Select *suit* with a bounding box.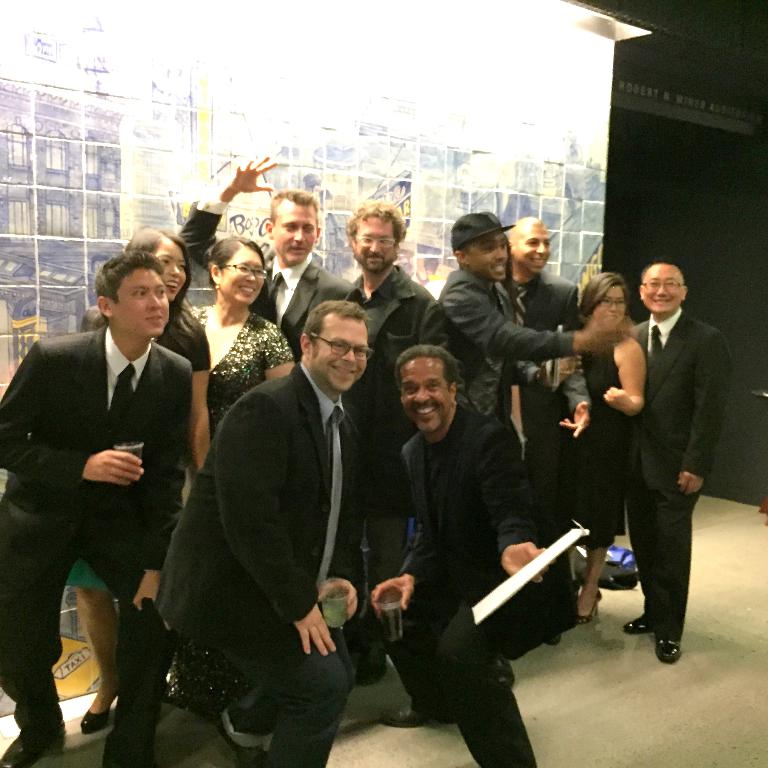
left=437, top=268, right=579, bottom=426.
